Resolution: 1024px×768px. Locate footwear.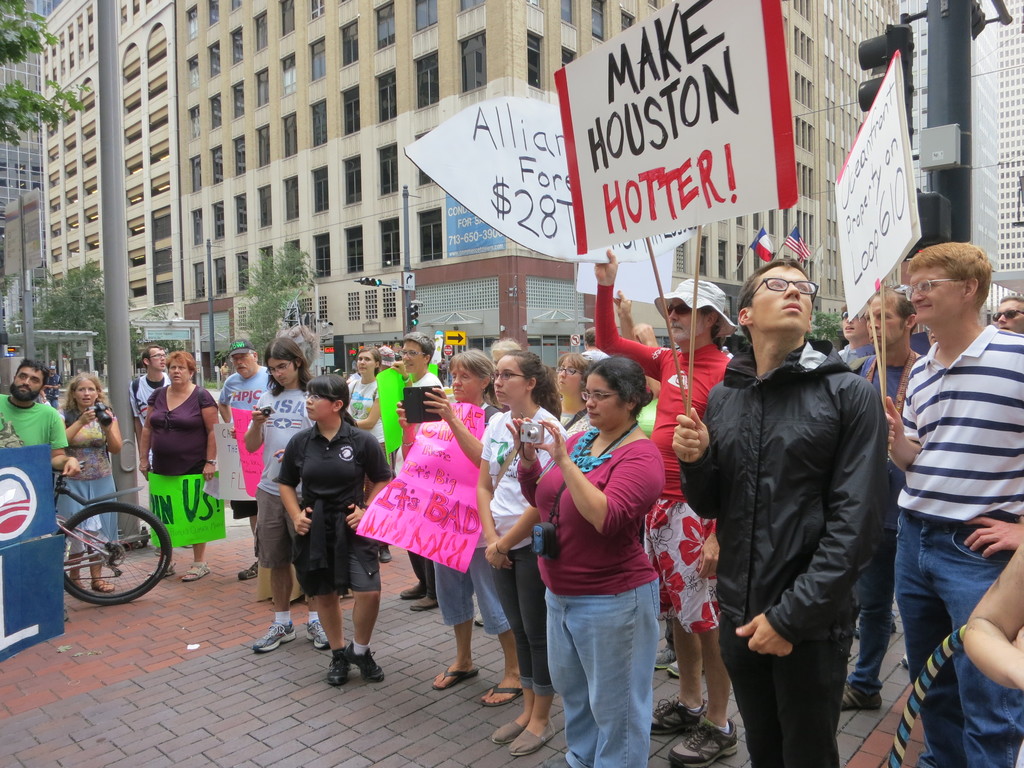
bbox(481, 683, 521, 707).
